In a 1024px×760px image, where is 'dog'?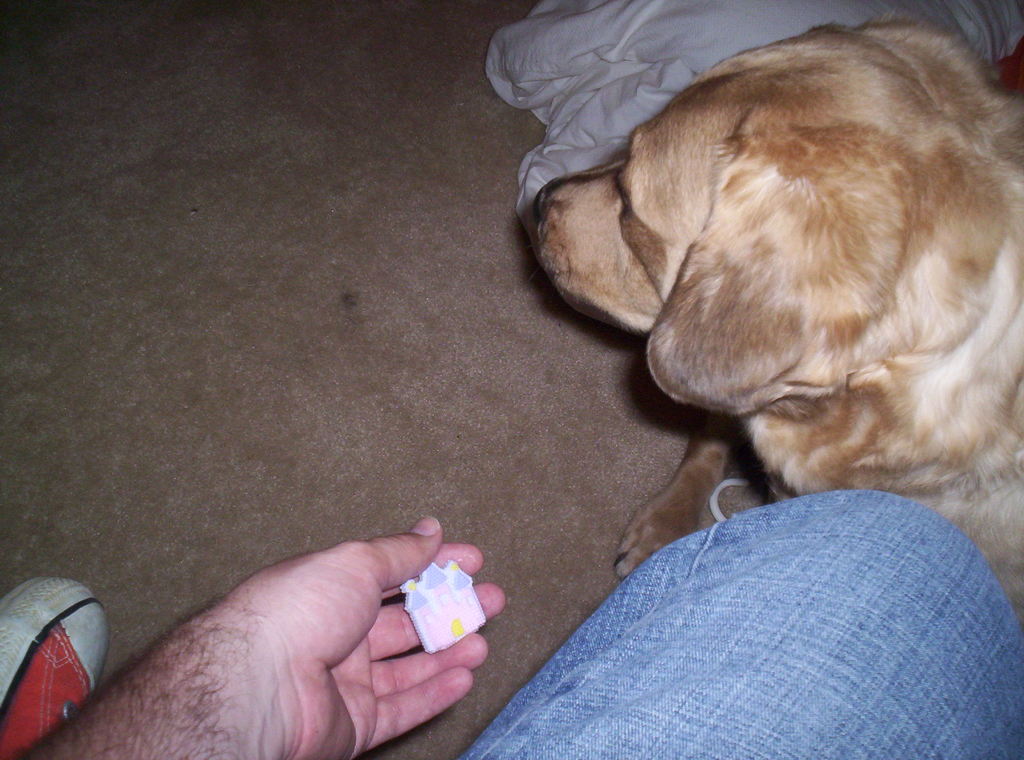
box(531, 15, 1023, 622).
